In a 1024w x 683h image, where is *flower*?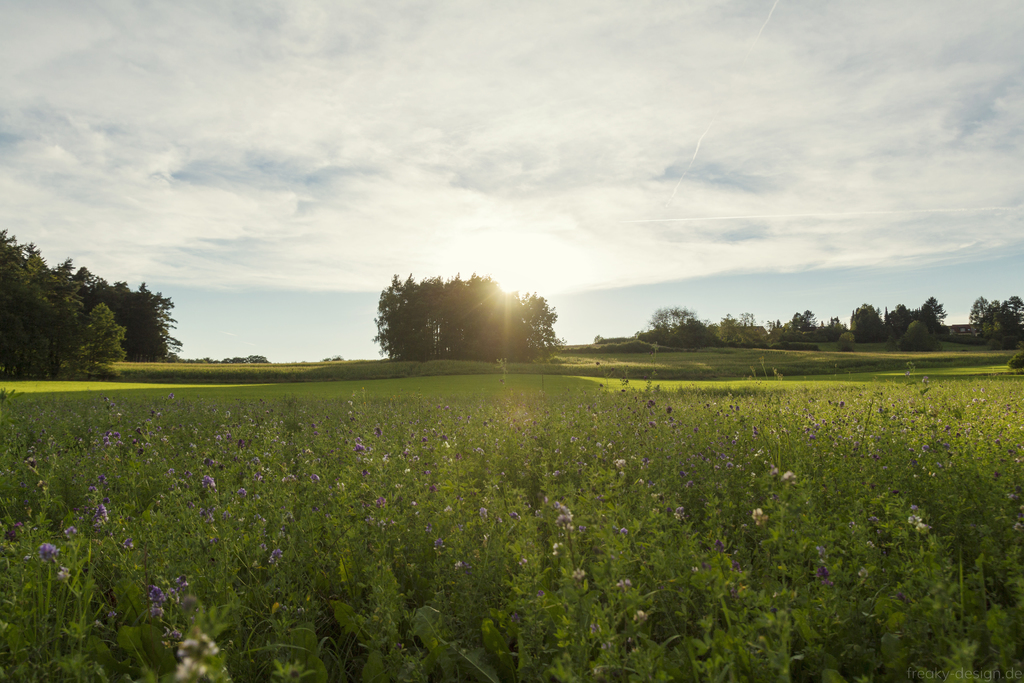
{"left": 301, "top": 447, "right": 314, "bottom": 457}.
